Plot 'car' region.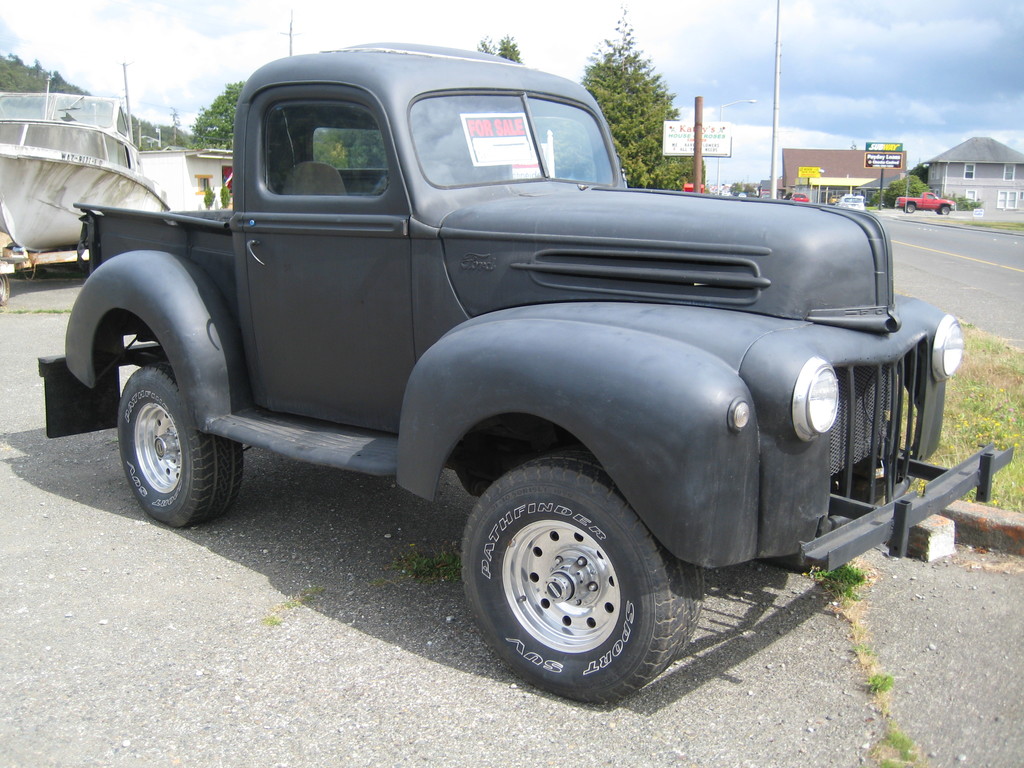
Plotted at {"x1": 893, "y1": 186, "x2": 963, "y2": 219}.
